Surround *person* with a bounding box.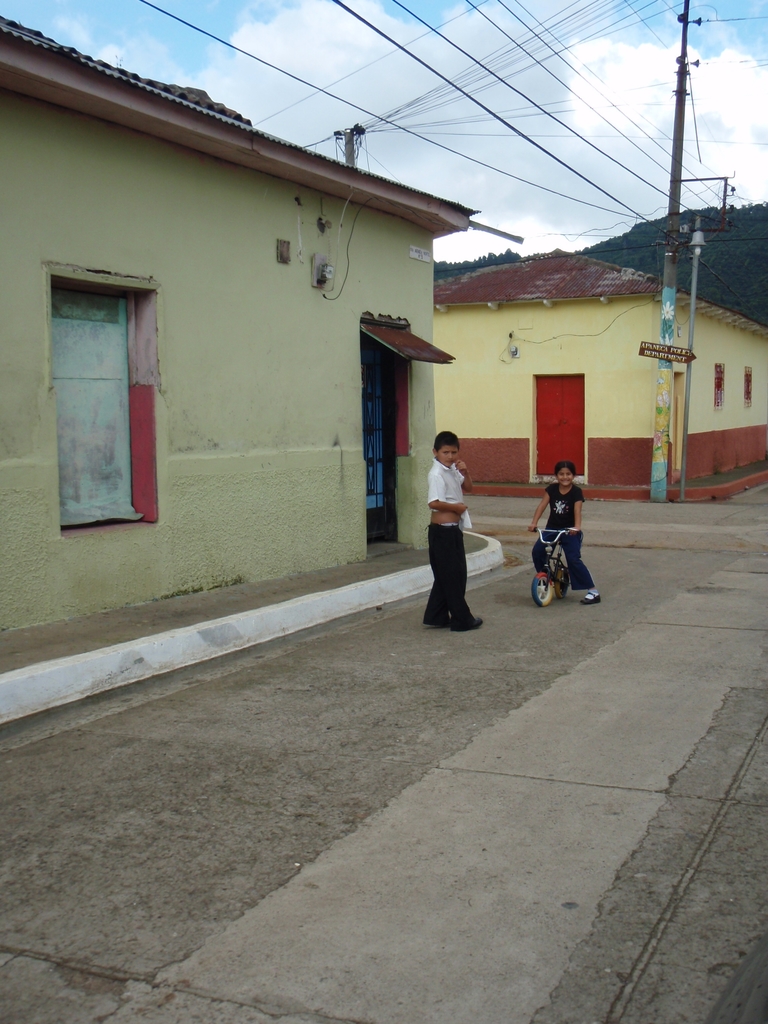
542/449/602/605.
